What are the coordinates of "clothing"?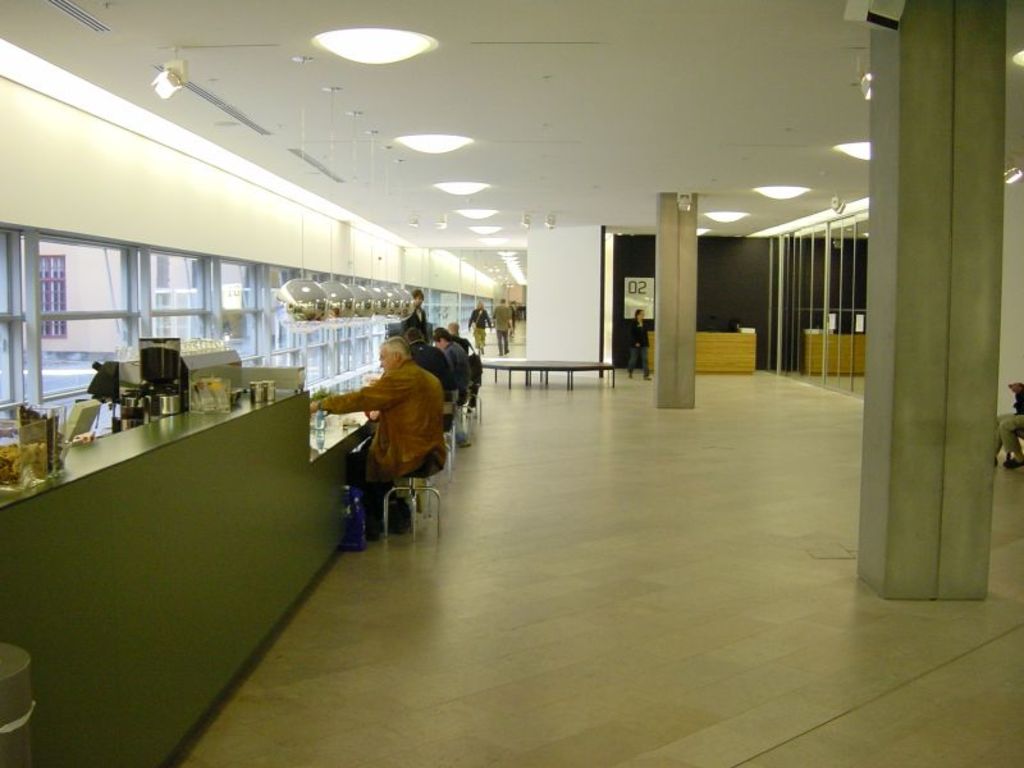
{"left": 447, "top": 343, "right": 468, "bottom": 404}.
